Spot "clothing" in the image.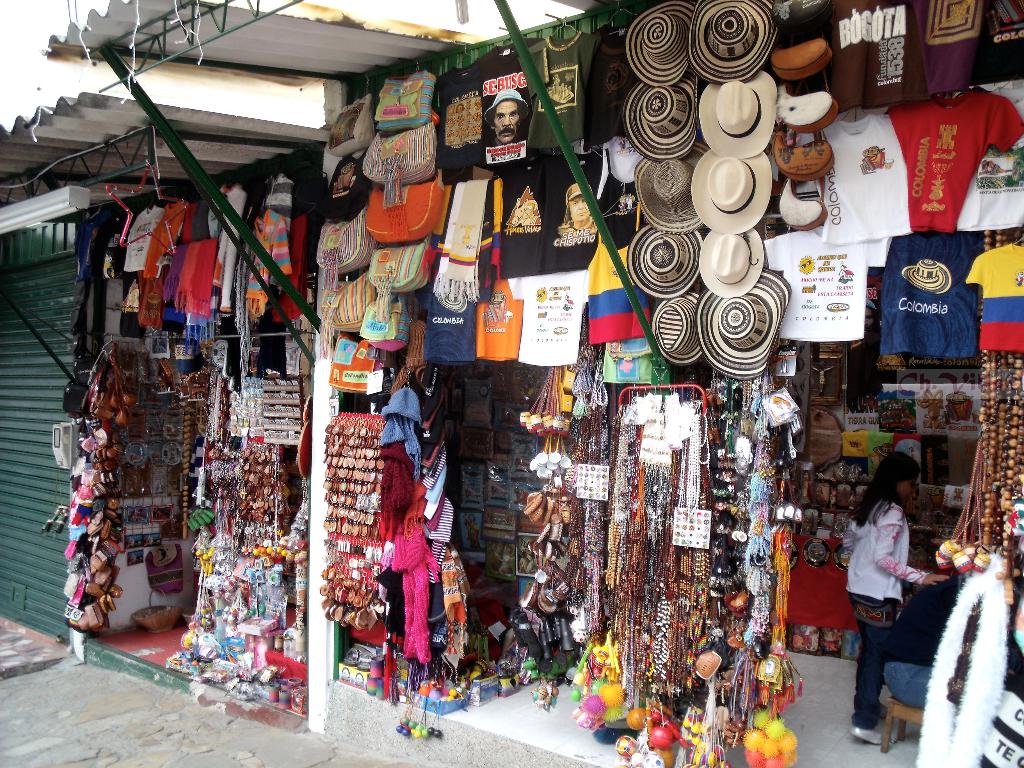
"clothing" found at bbox(849, 476, 933, 710).
